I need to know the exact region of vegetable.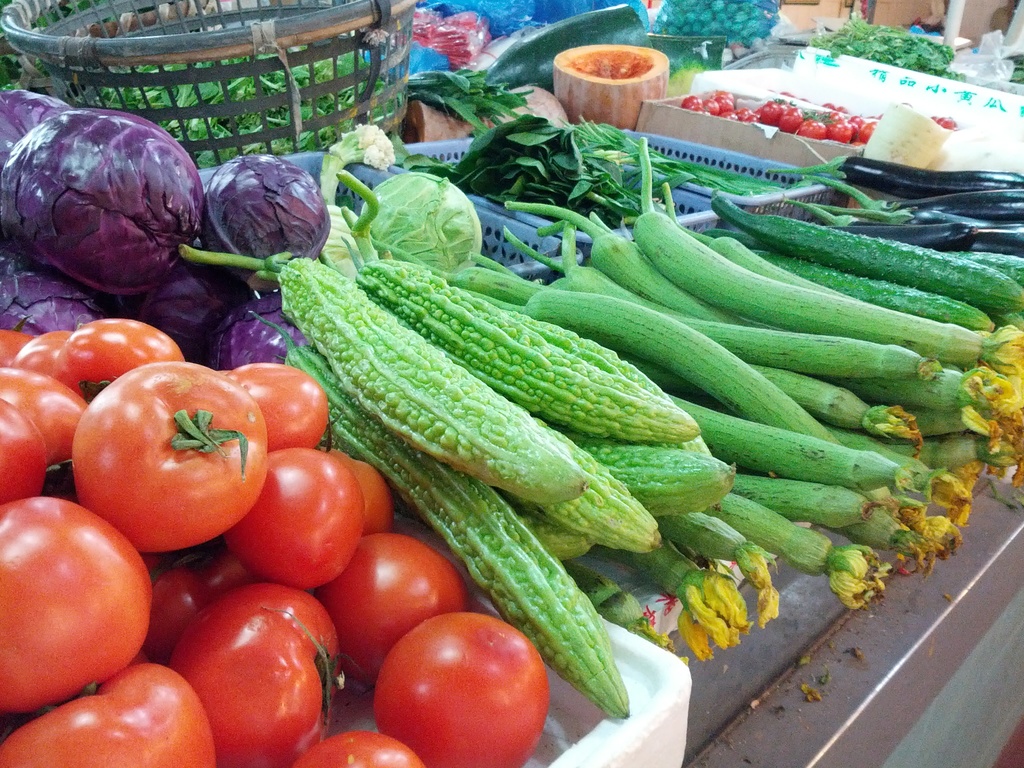
Region: (70,356,267,555).
